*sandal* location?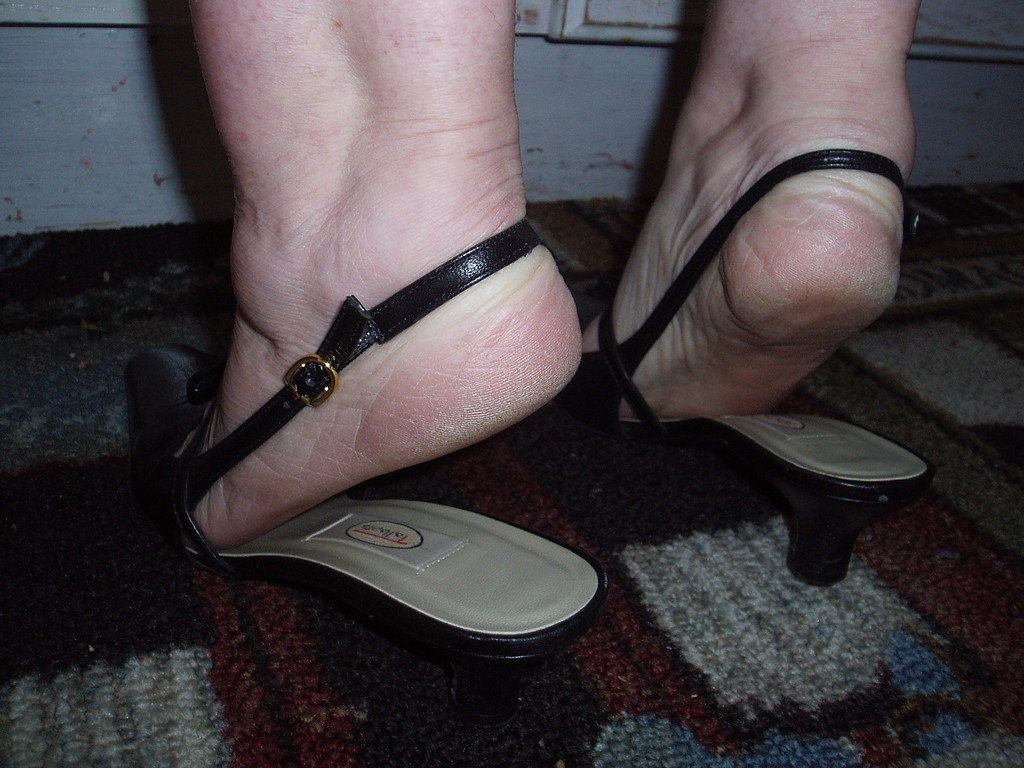
rect(136, 166, 554, 612)
